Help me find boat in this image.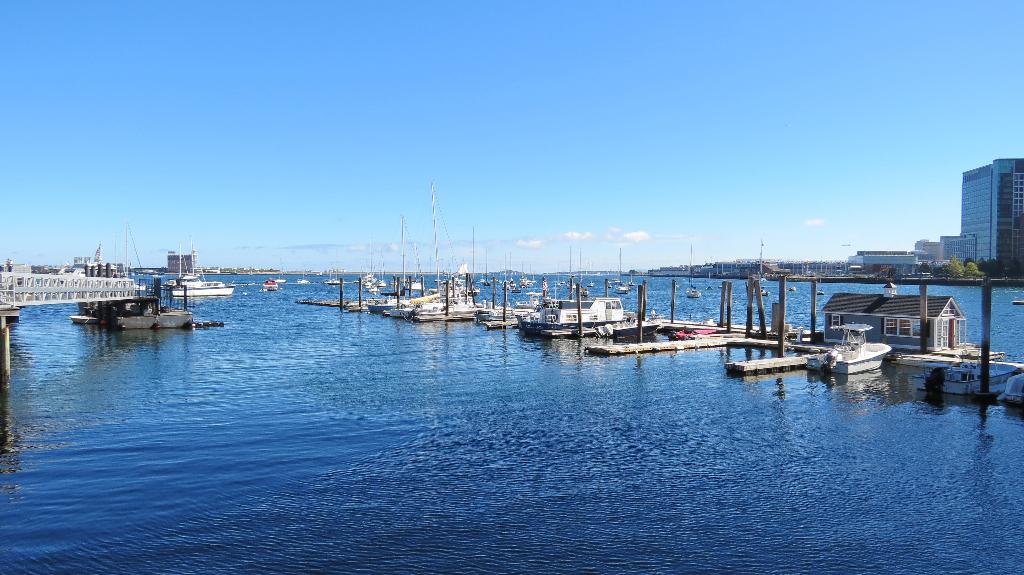
Found it: rect(510, 254, 515, 287).
